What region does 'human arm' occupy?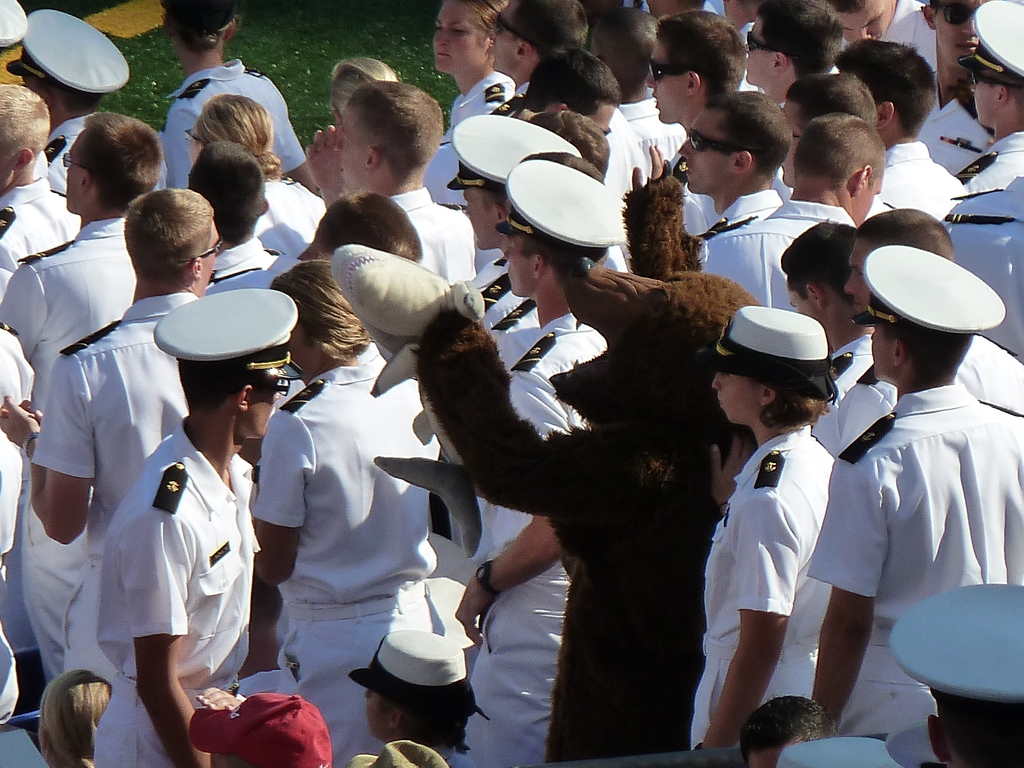
<box>840,384,890,446</box>.
